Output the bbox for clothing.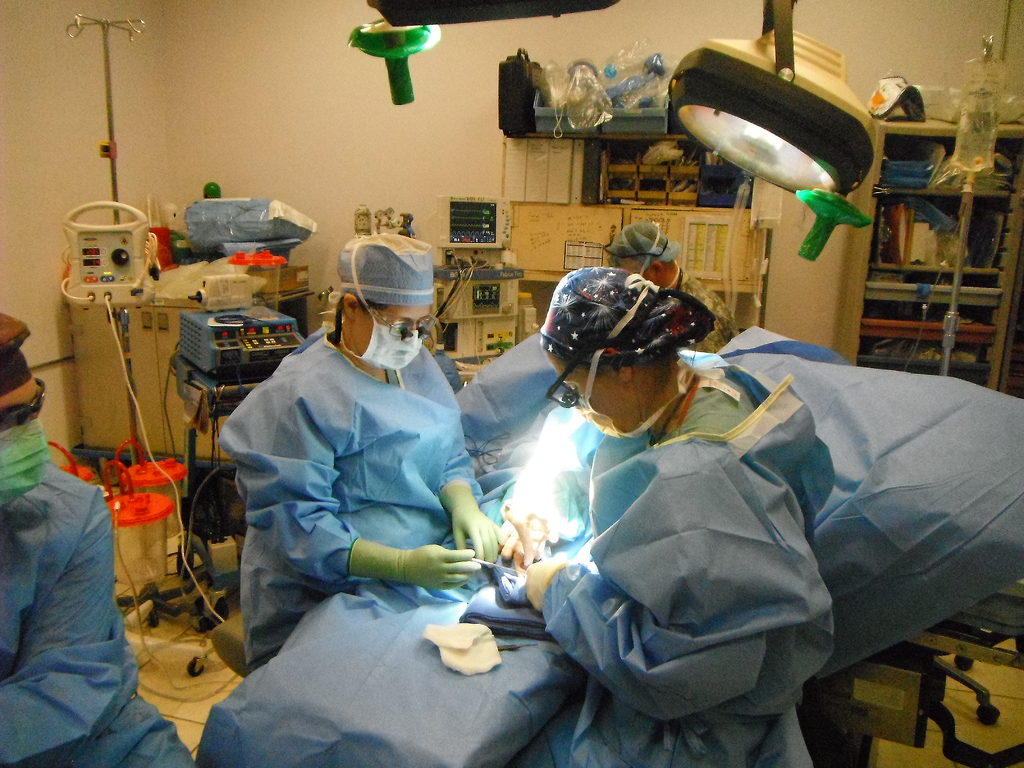
{"x1": 675, "y1": 270, "x2": 742, "y2": 363}.
